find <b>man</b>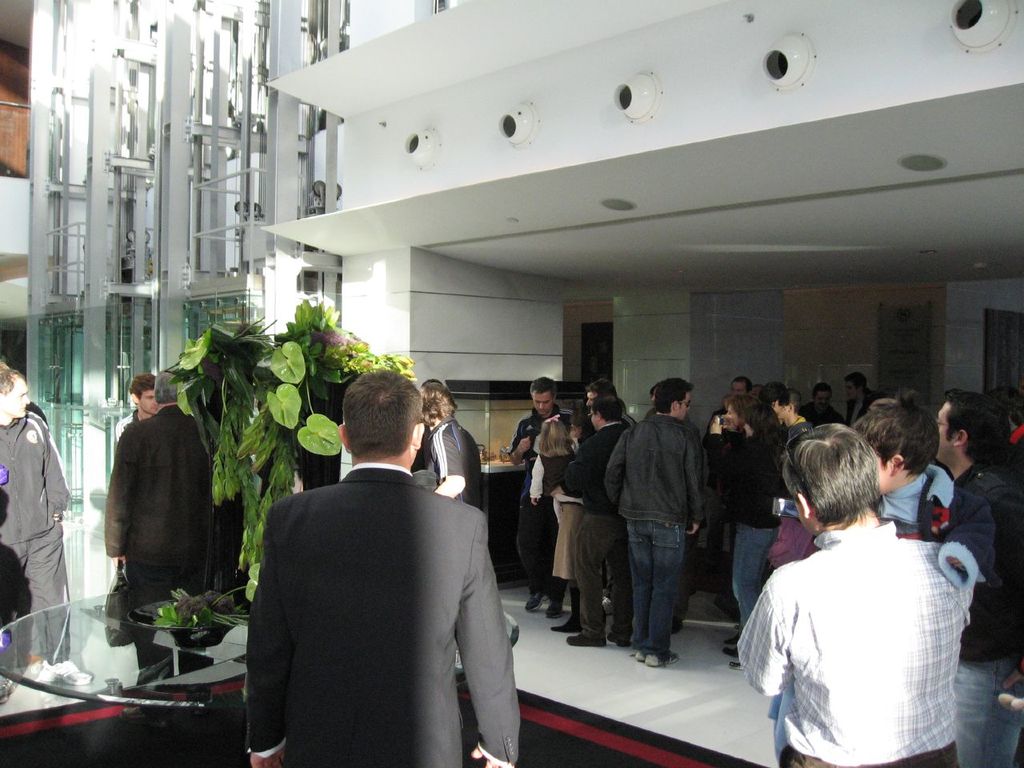
box(101, 369, 217, 671)
